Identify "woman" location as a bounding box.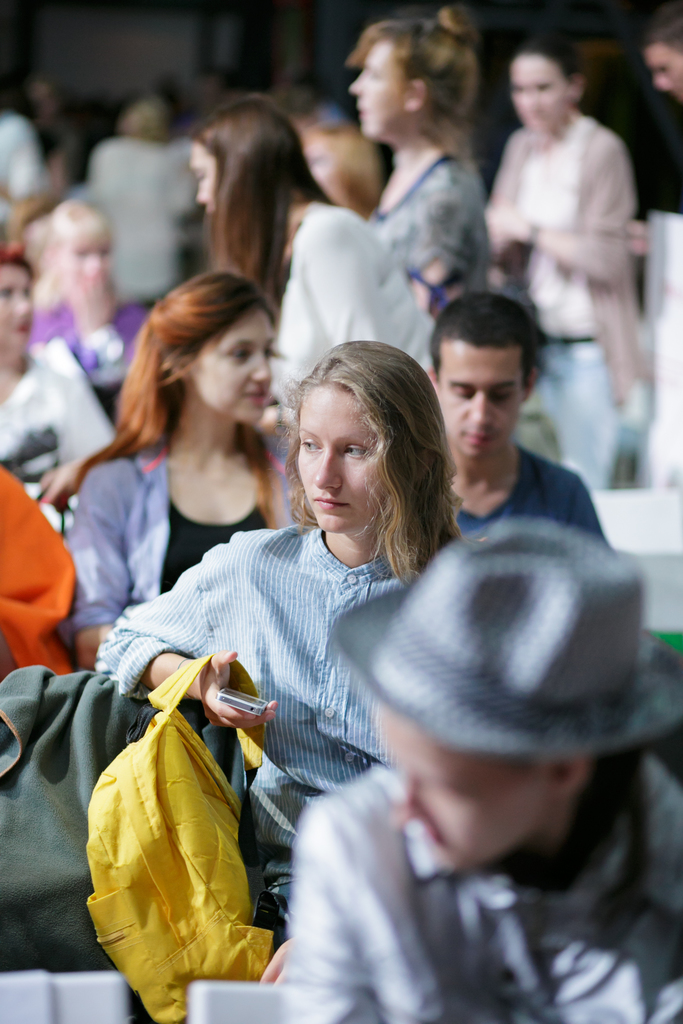
x1=0, y1=240, x2=128, y2=530.
